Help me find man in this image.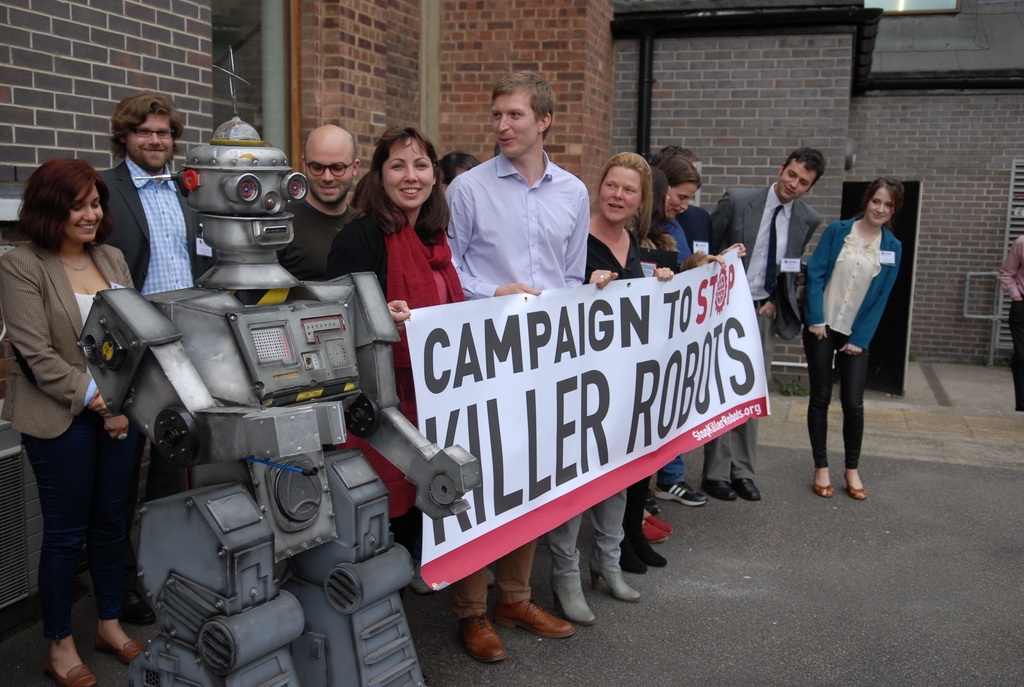
Found it: 708:144:830:508.
